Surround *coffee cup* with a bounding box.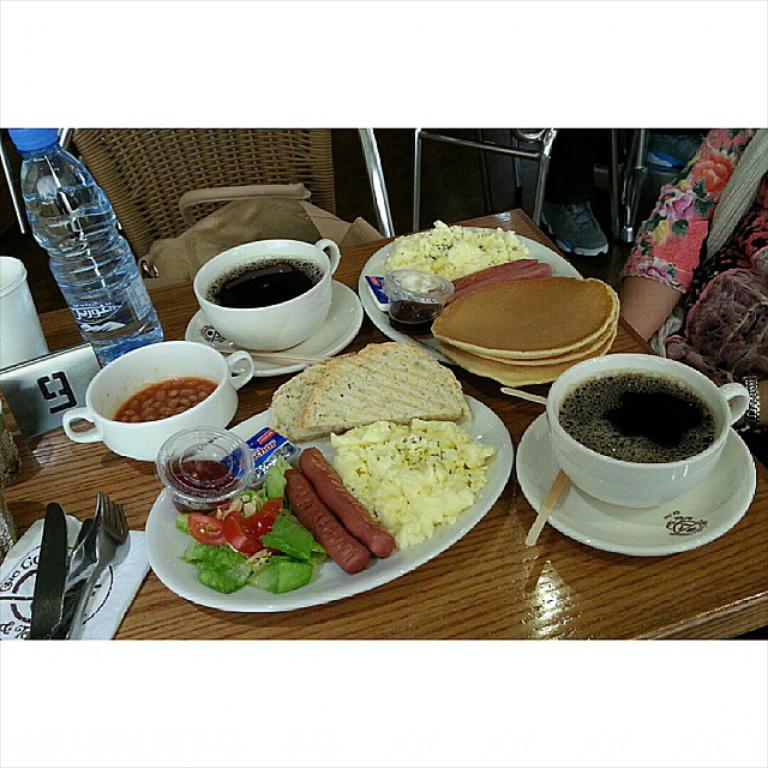
64, 344, 252, 458.
